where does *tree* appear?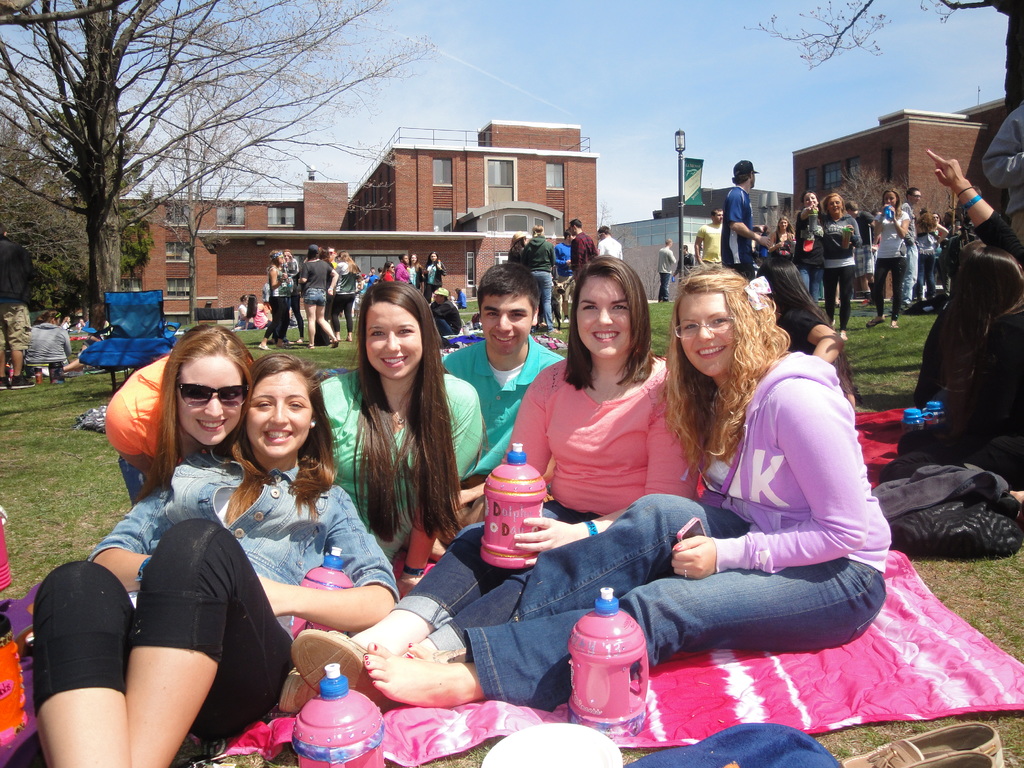
Appears at BBox(756, 0, 1023, 110).
